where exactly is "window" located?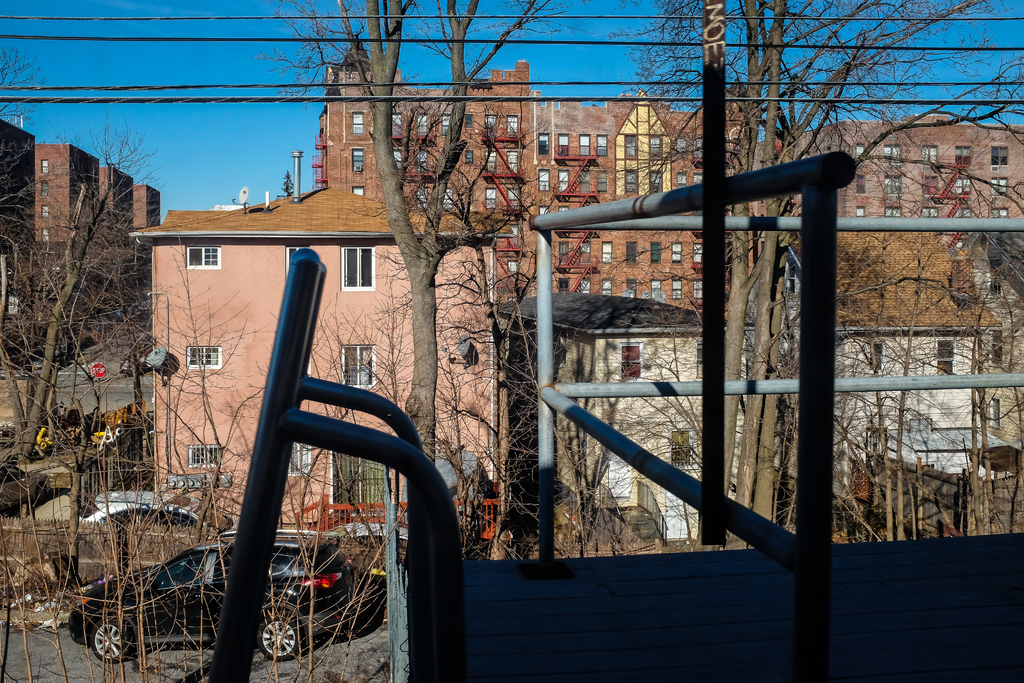
Its bounding box is pyautogui.locateOnScreen(337, 240, 381, 292).
